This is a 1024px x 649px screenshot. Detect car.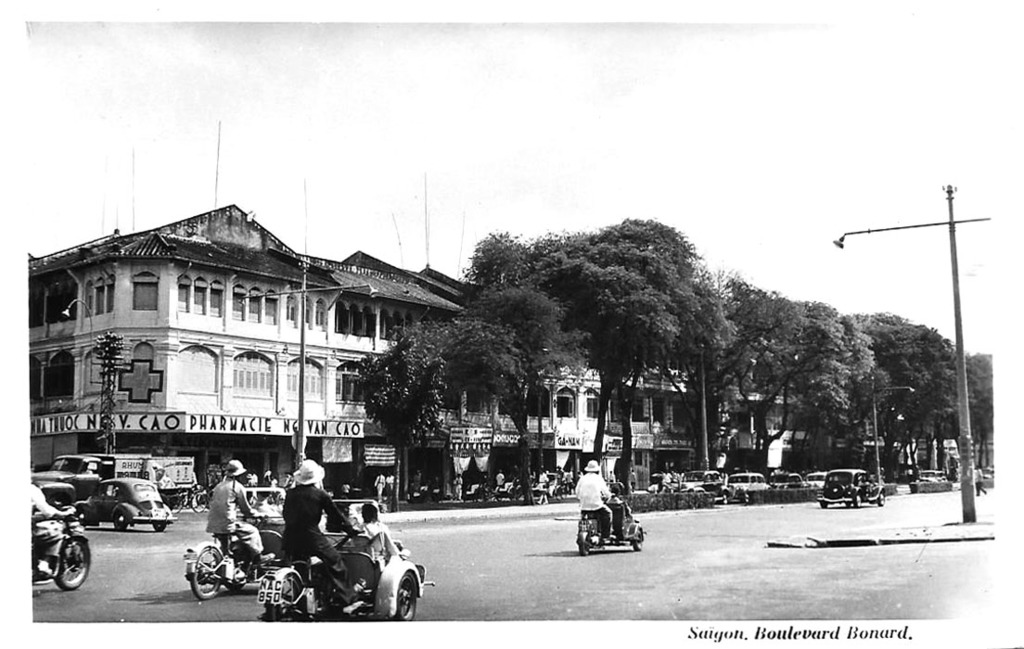
BBox(770, 469, 811, 490).
